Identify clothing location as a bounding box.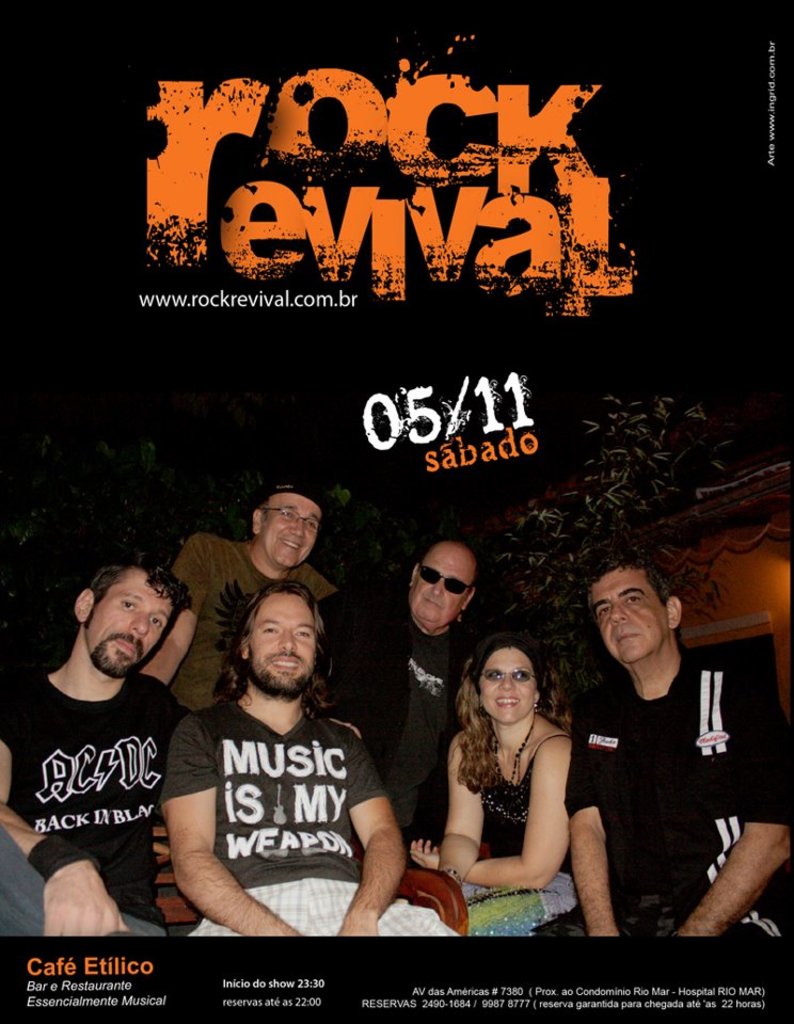
rect(328, 617, 478, 841).
